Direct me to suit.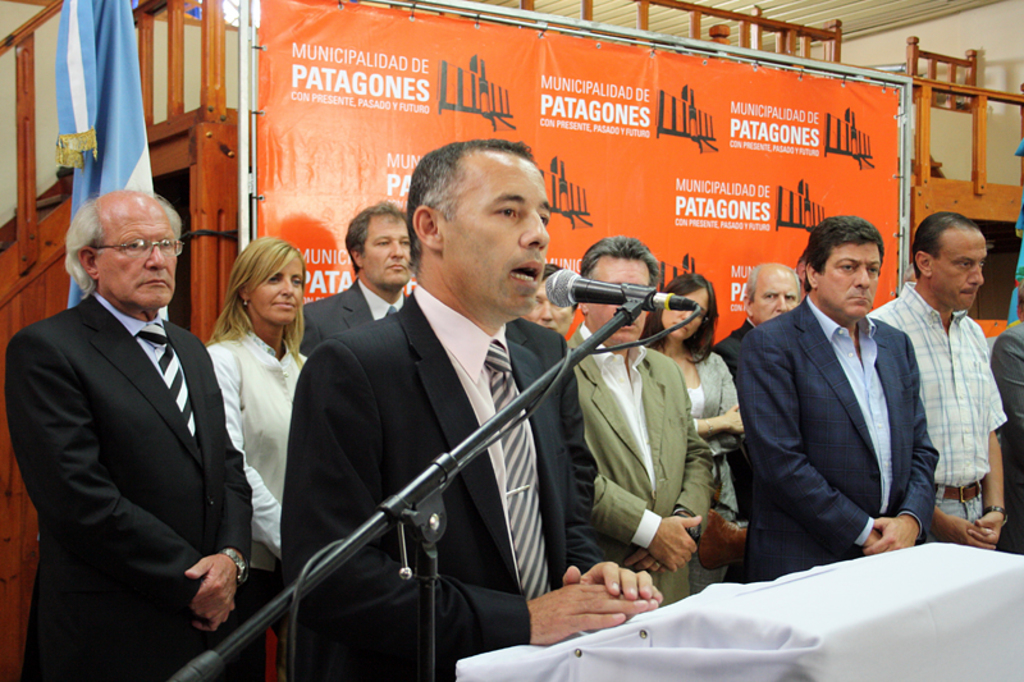
Direction: pyautogui.locateOnScreen(727, 237, 954, 586).
